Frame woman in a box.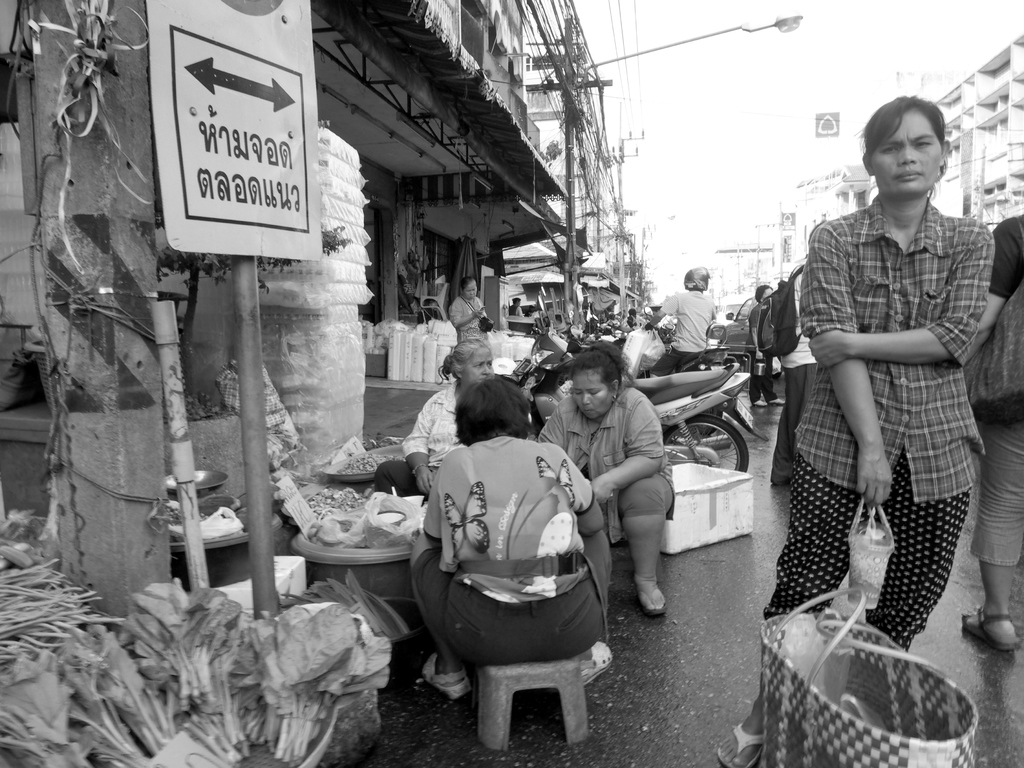
rect(717, 95, 996, 767).
